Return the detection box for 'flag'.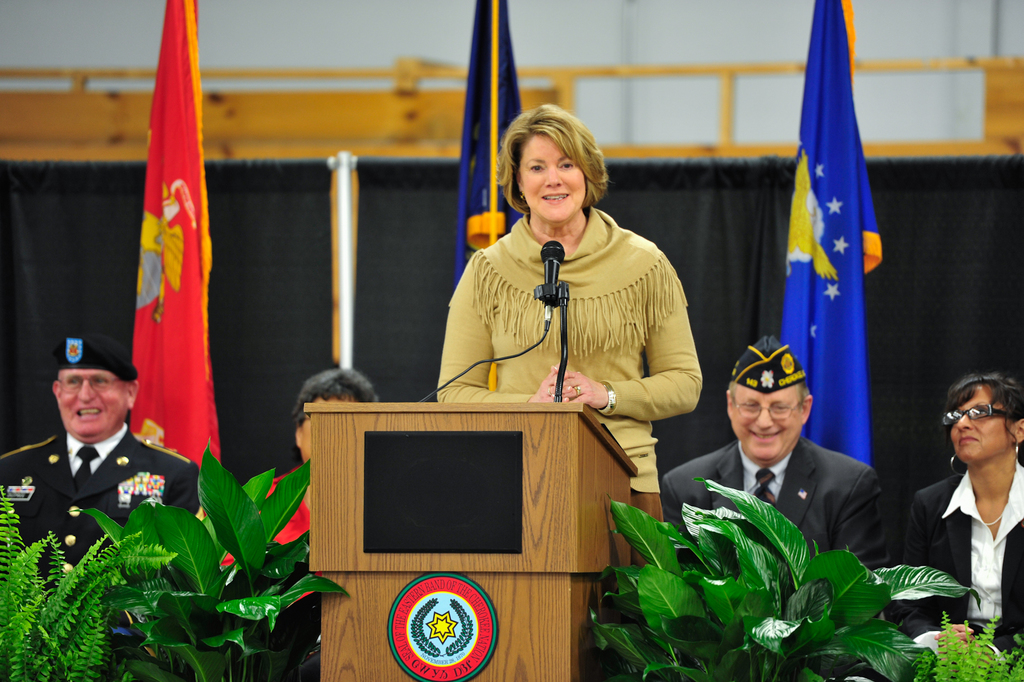
box(781, 0, 896, 487).
